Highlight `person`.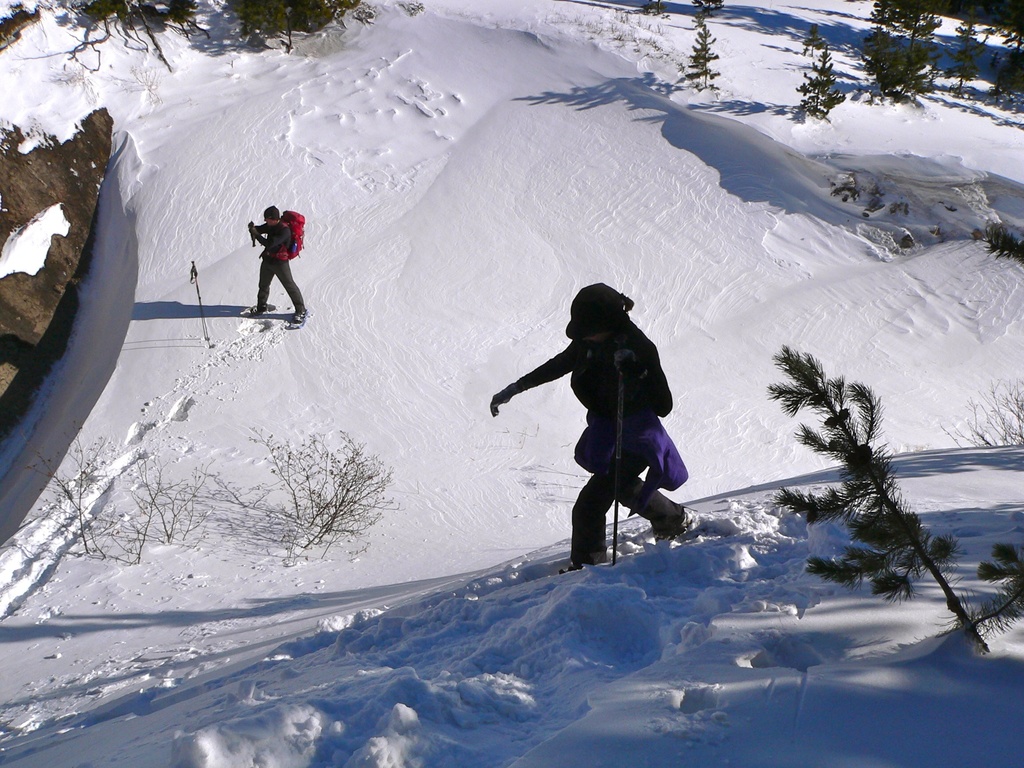
Highlighted region: 480,282,698,577.
